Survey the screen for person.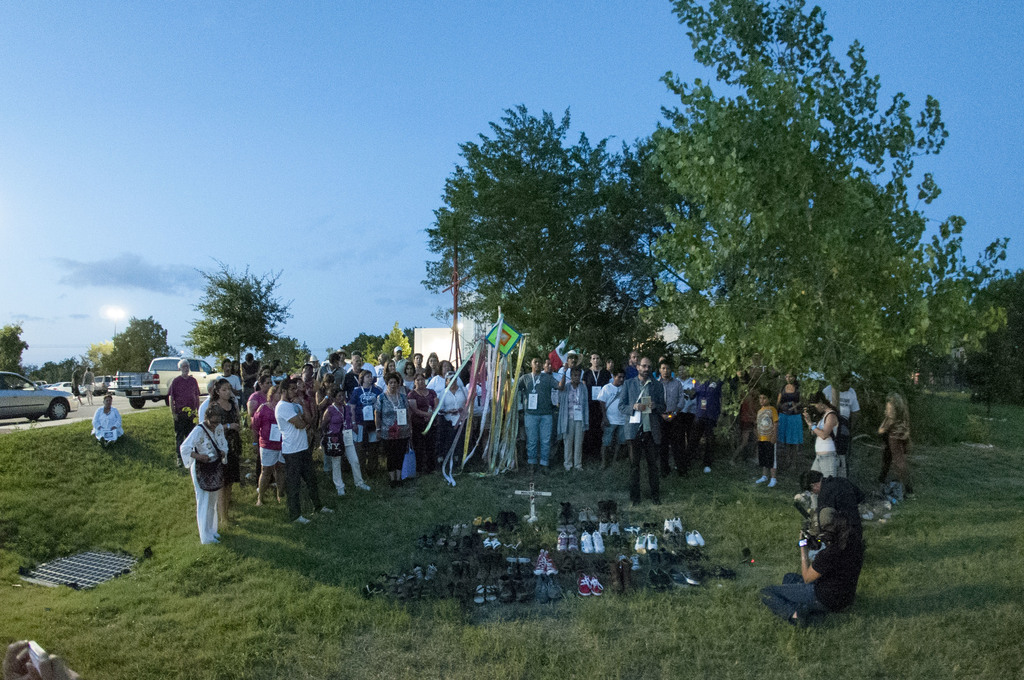
Survey found: <bbox>0, 640, 76, 679</bbox>.
